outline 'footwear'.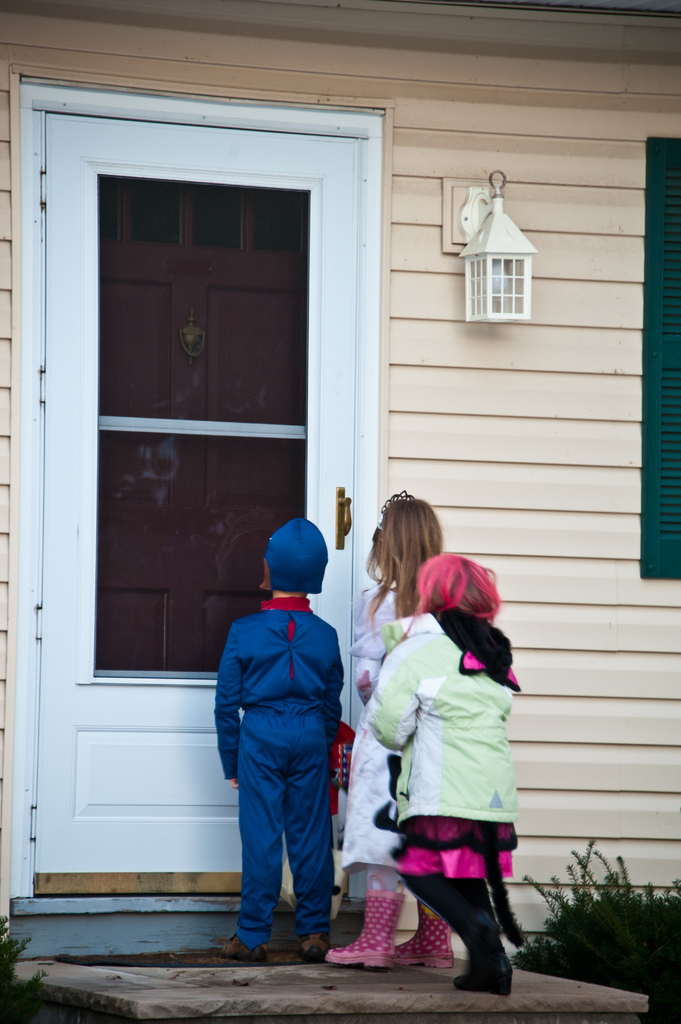
Outline: bbox(401, 903, 457, 966).
